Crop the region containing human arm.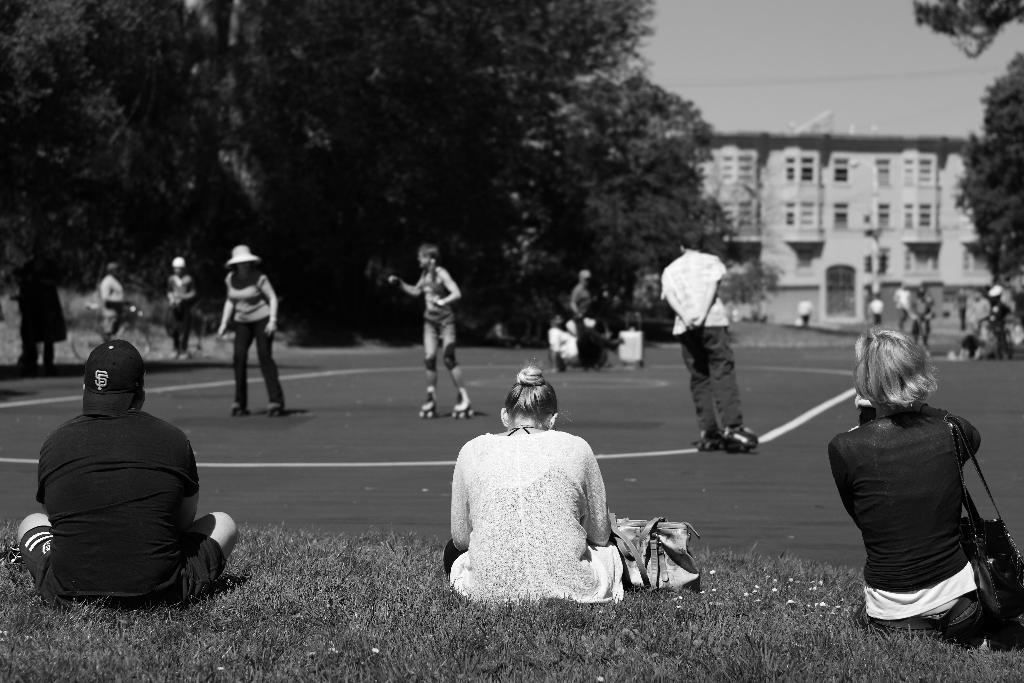
Crop region: detection(436, 265, 463, 309).
